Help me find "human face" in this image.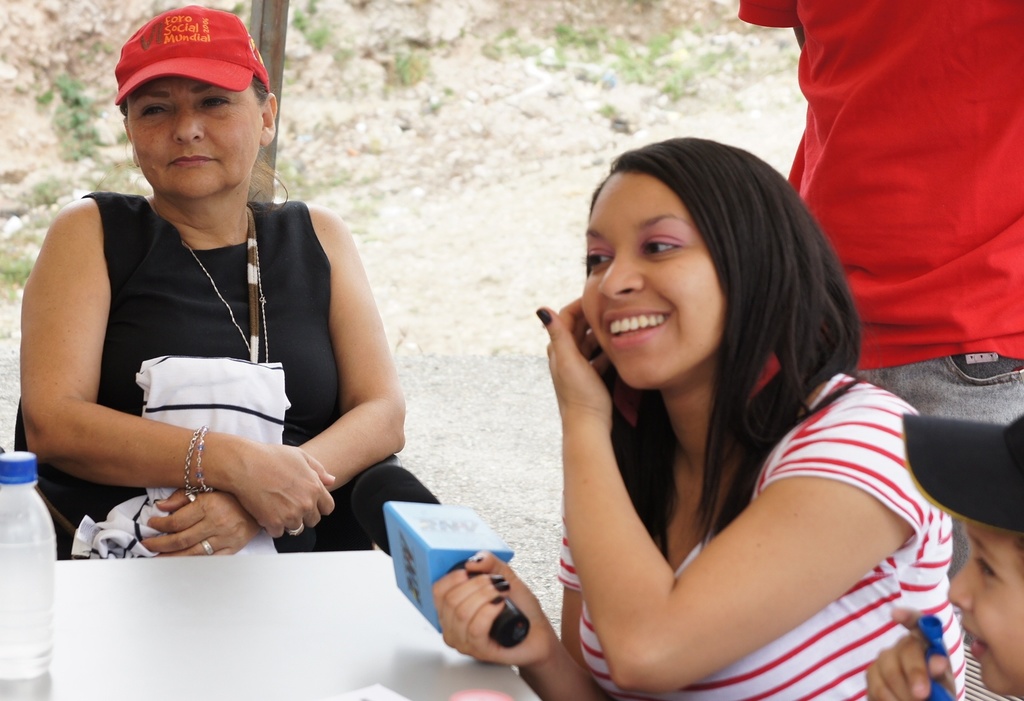
Found it: region(131, 79, 265, 201).
